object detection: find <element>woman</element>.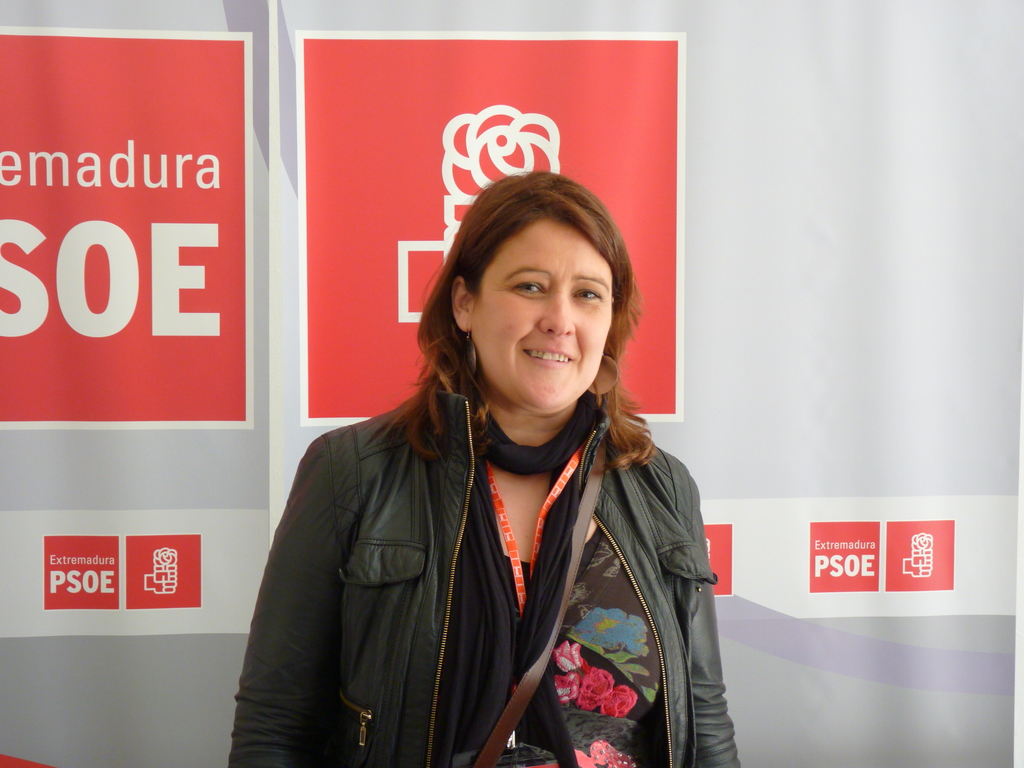
221,170,749,767.
